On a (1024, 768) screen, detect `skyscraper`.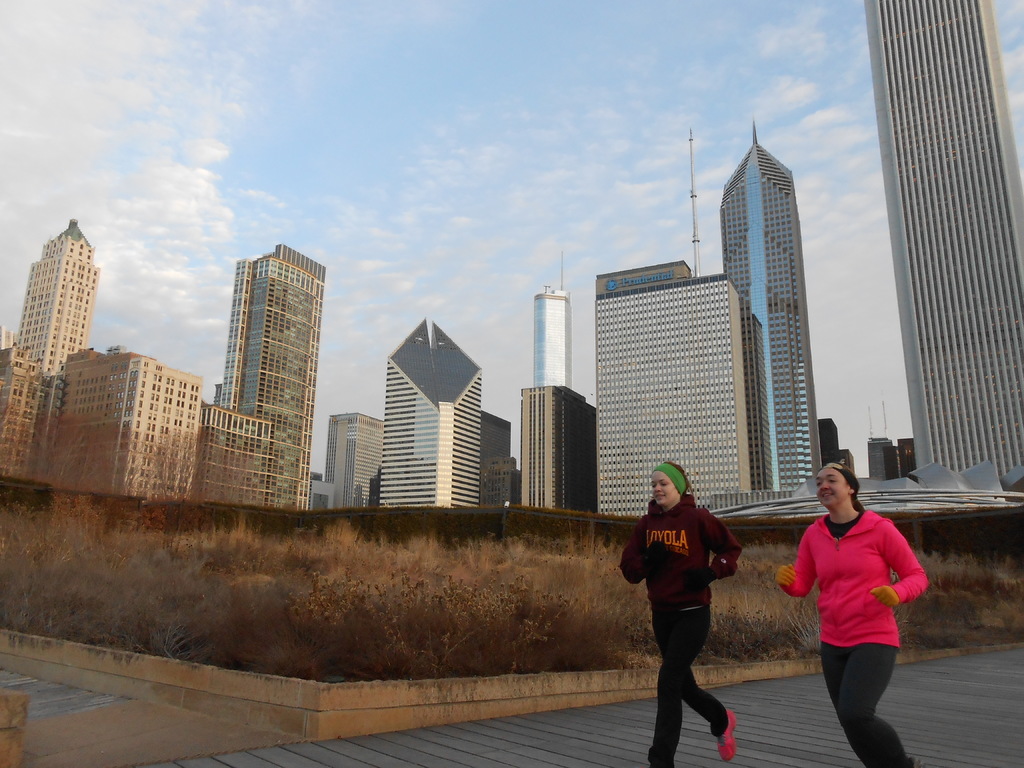
(595, 262, 768, 526).
